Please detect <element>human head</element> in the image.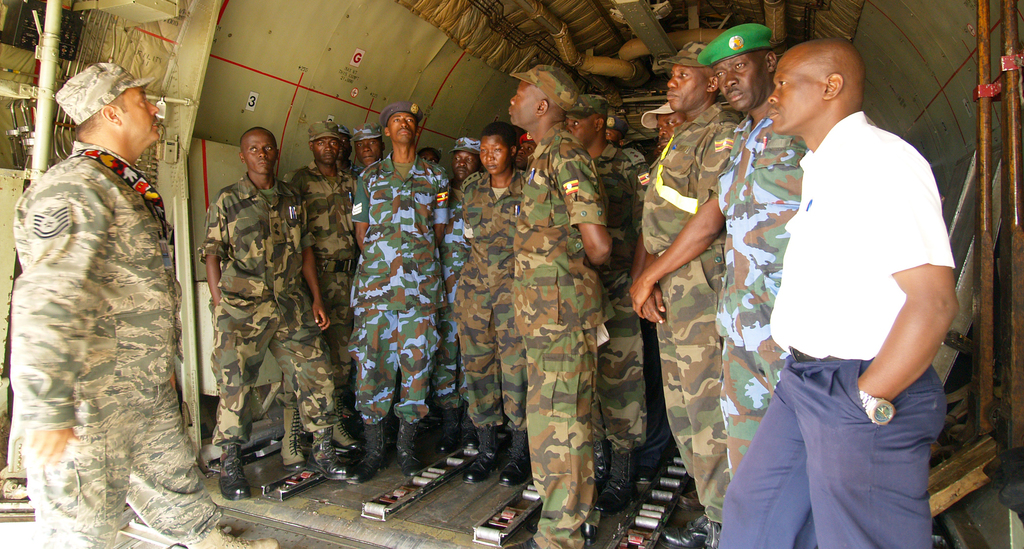
locate(54, 57, 162, 140).
